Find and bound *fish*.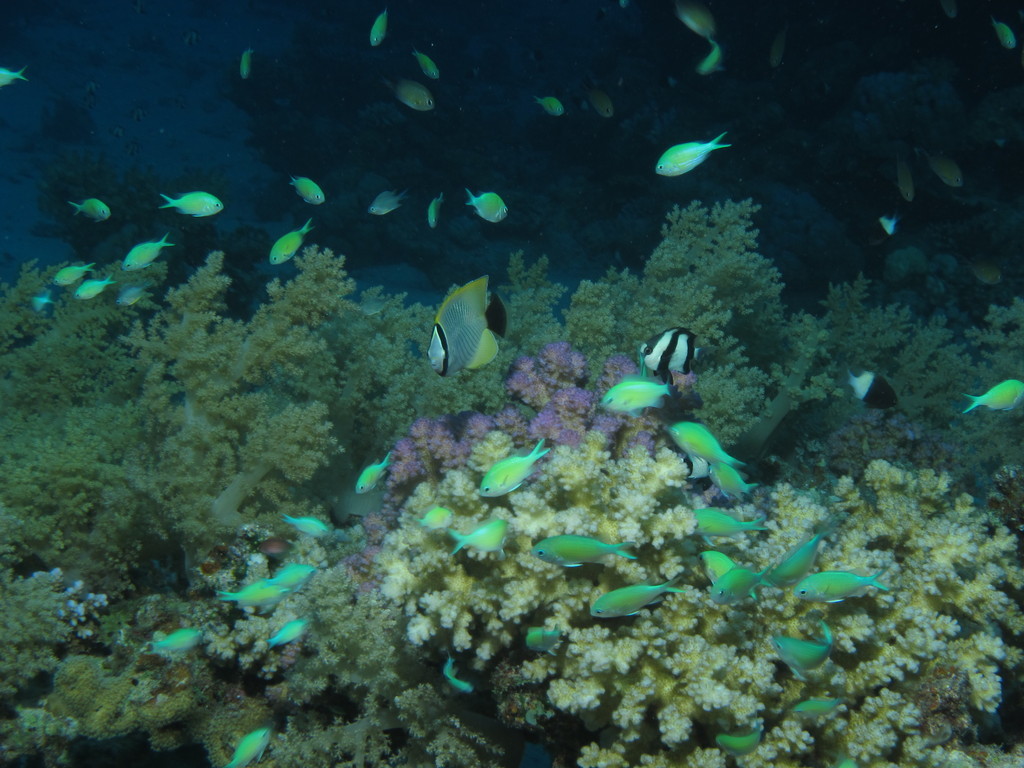
Bound: 0,63,27,93.
